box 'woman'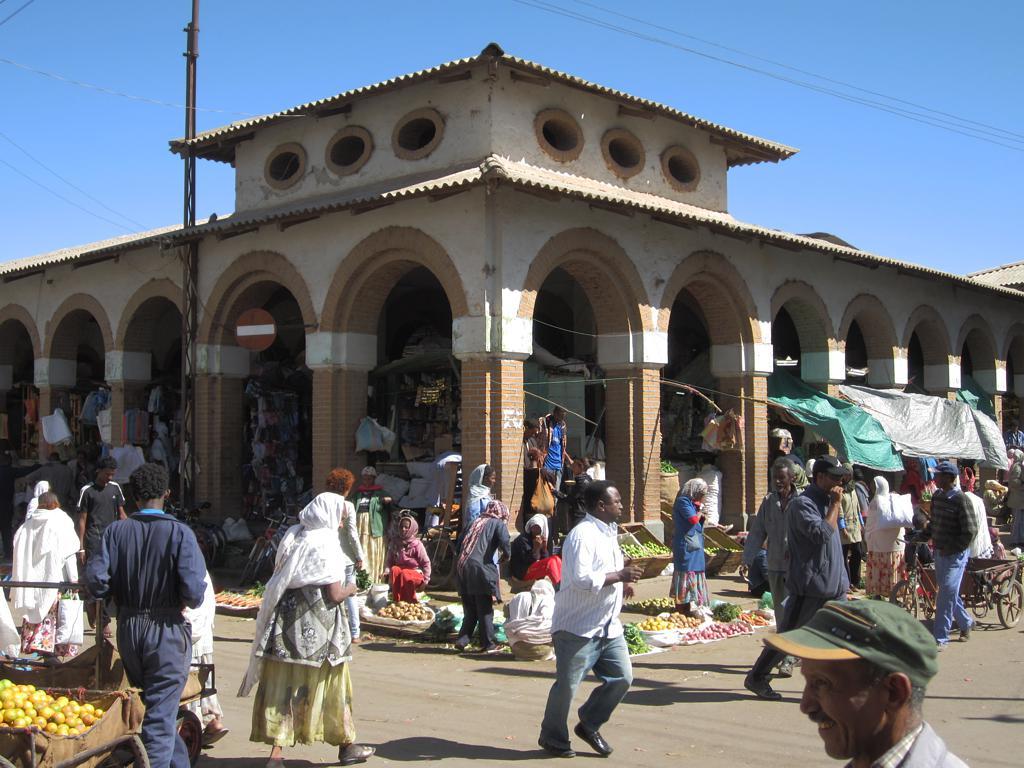
{"x1": 668, "y1": 479, "x2": 708, "y2": 604}
